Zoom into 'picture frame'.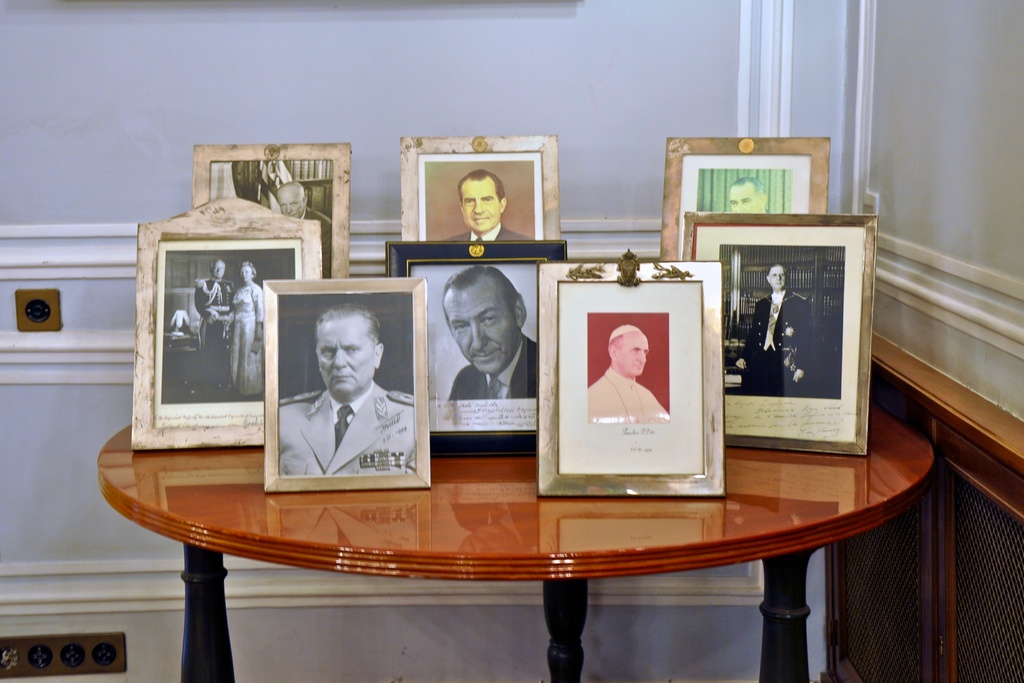
Zoom target: l=129, t=197, r=324, b=448.
